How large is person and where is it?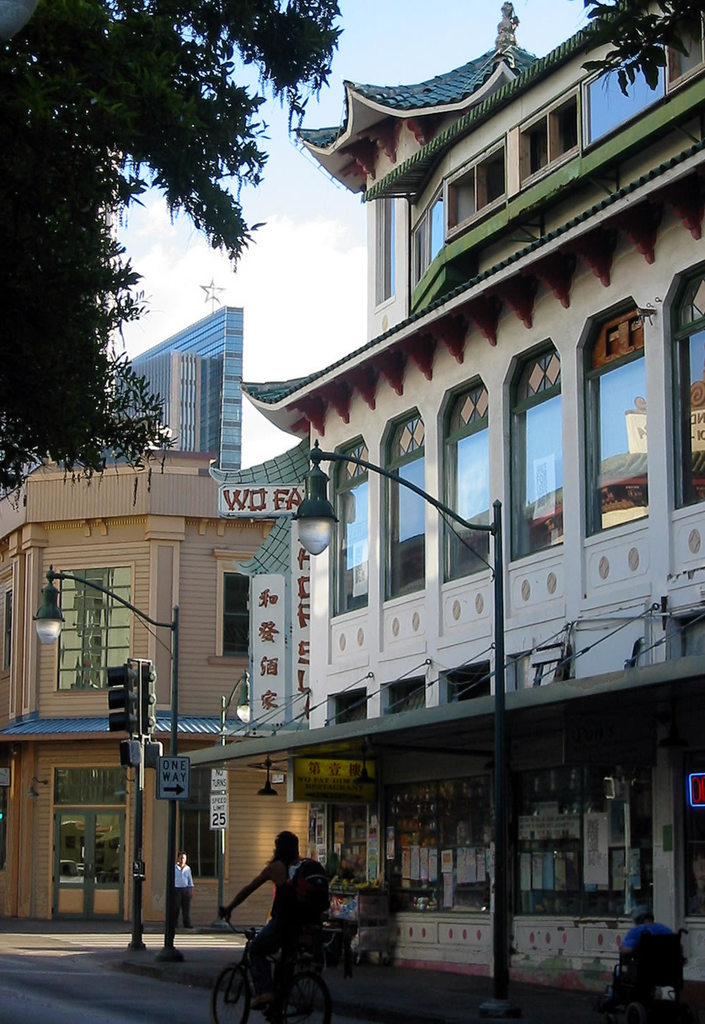
Bounding box: select_region(212, 824, 328, 1020).
